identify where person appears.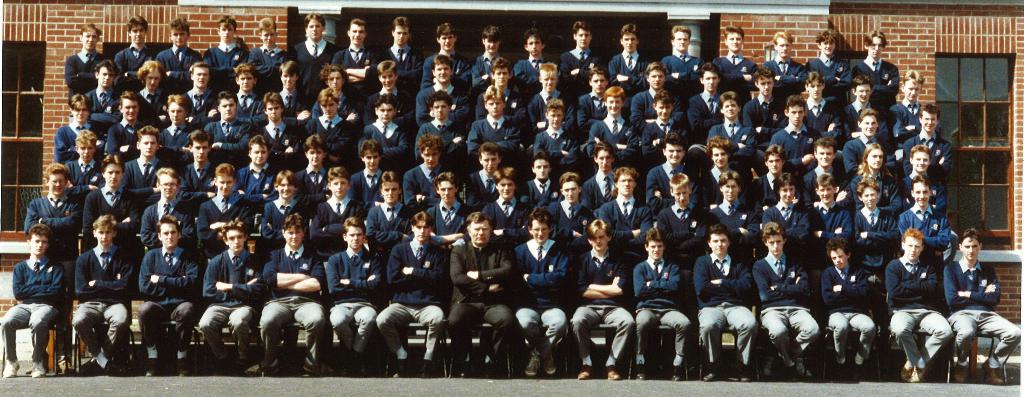
Appears at {"x1": 159, "y1": 93, "x2": 195, "y2": 159}.
